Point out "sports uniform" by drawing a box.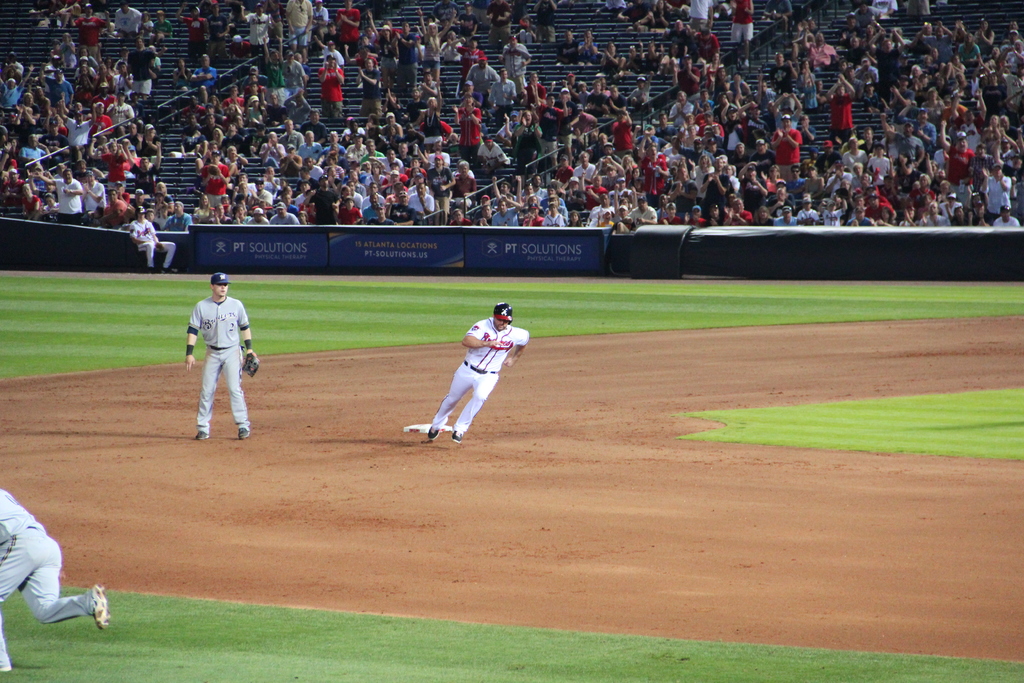
876 43 899 98.
